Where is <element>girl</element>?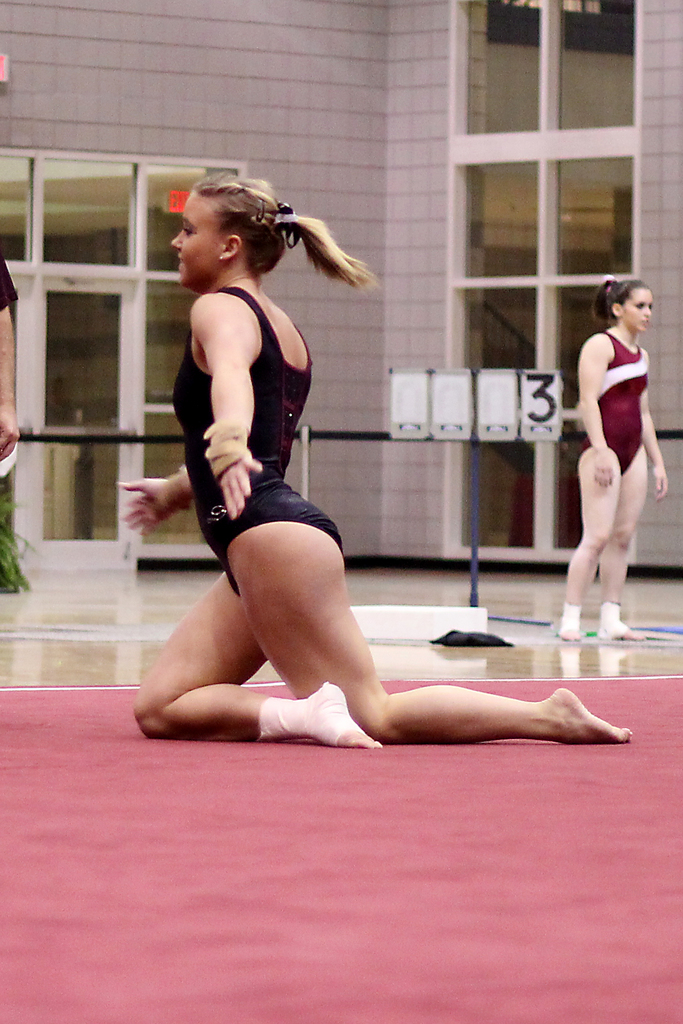
x1=125, y1=175, x2=638, y2=741.
